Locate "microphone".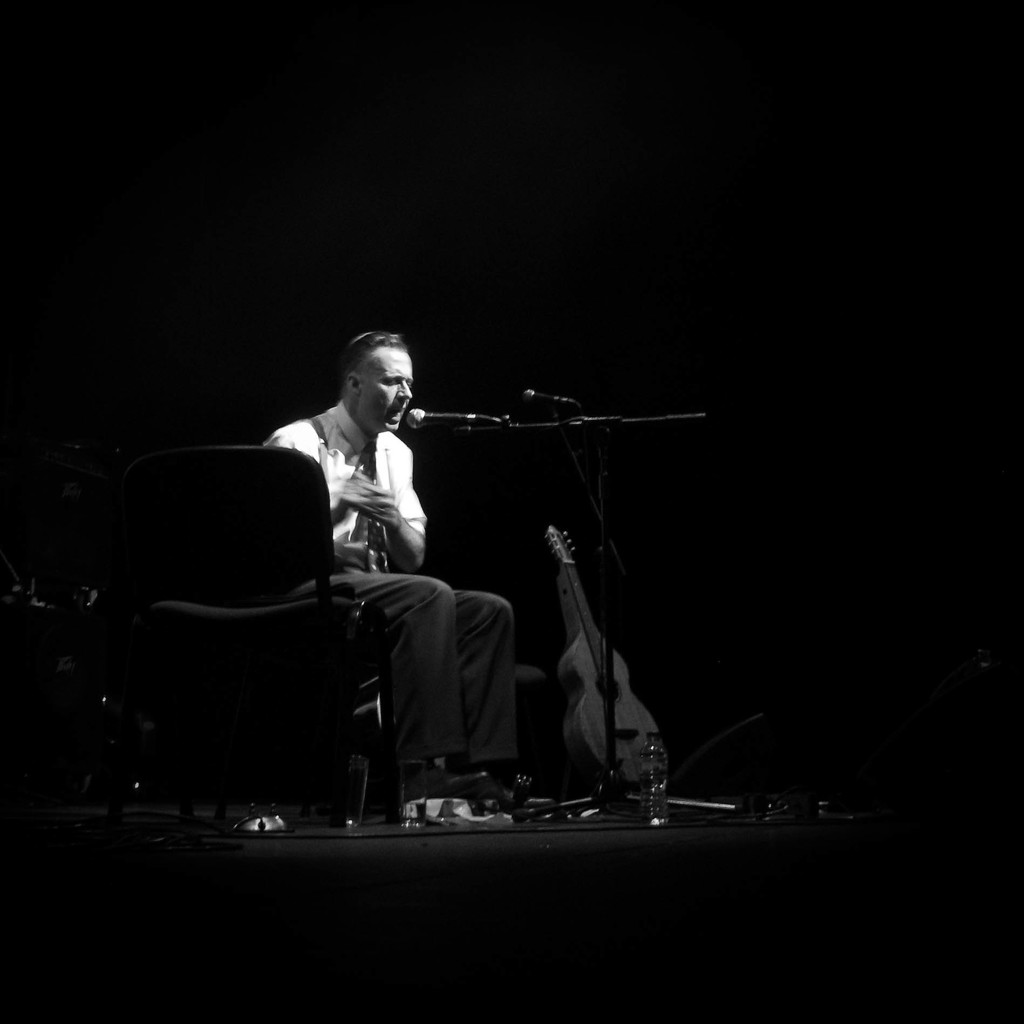
Bounding box: <box>406,412,499,429</box>.
